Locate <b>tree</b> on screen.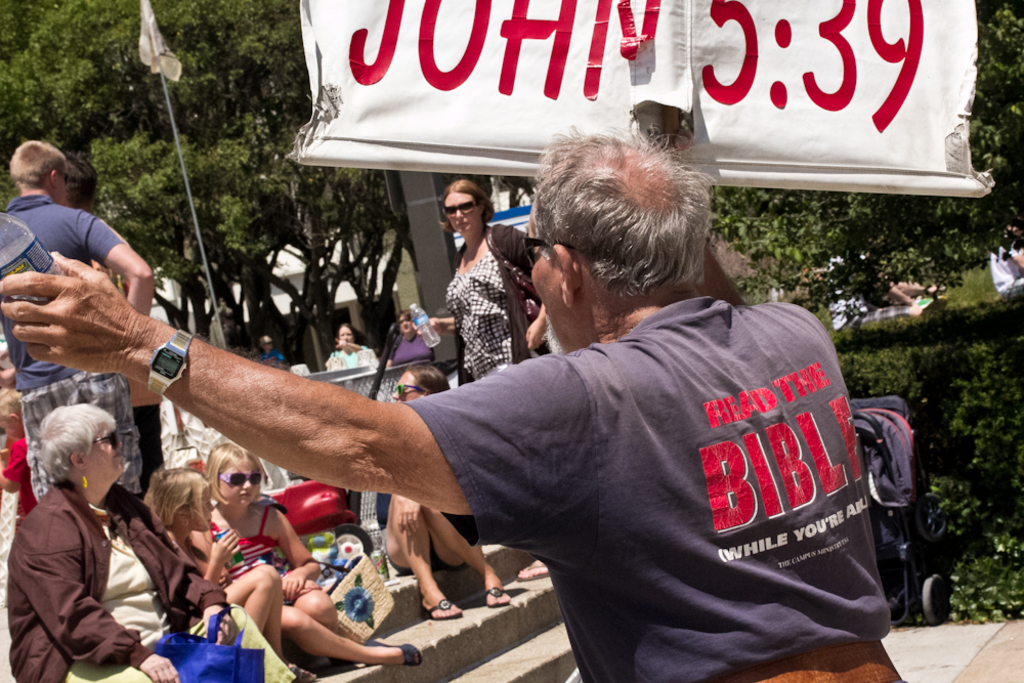
On screen at [left=702, top=174, right=943, bottom=342].
